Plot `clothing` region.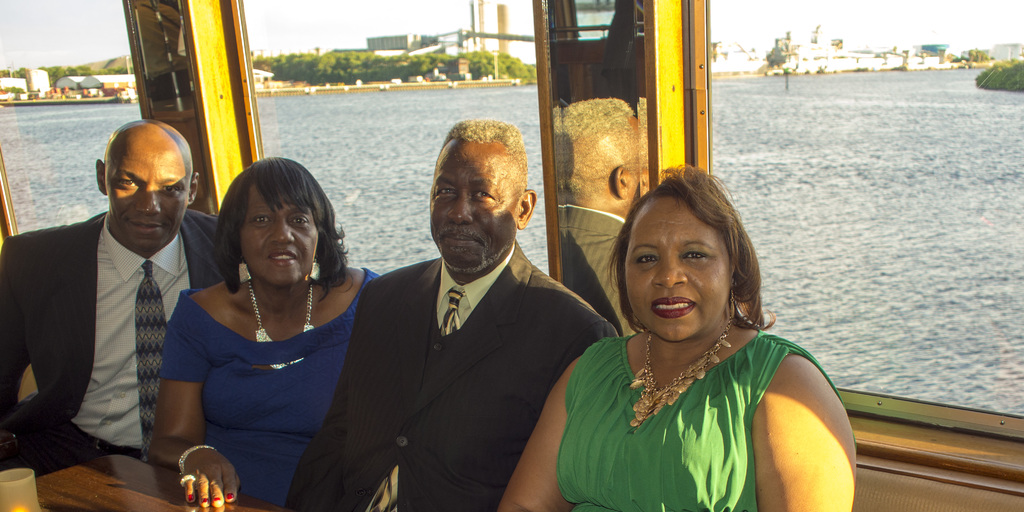
Plotted at region(294, 253, 598, 511).
